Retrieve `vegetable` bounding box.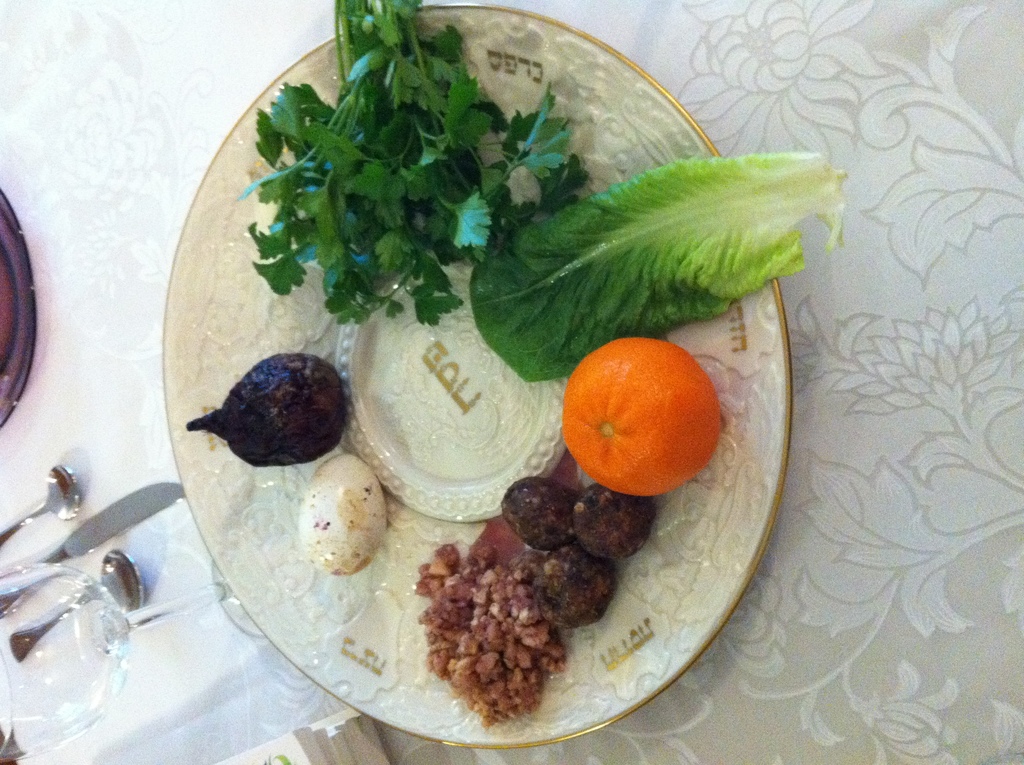
Bounding box: x1=186 y1=353 x2=352 y2=465.
